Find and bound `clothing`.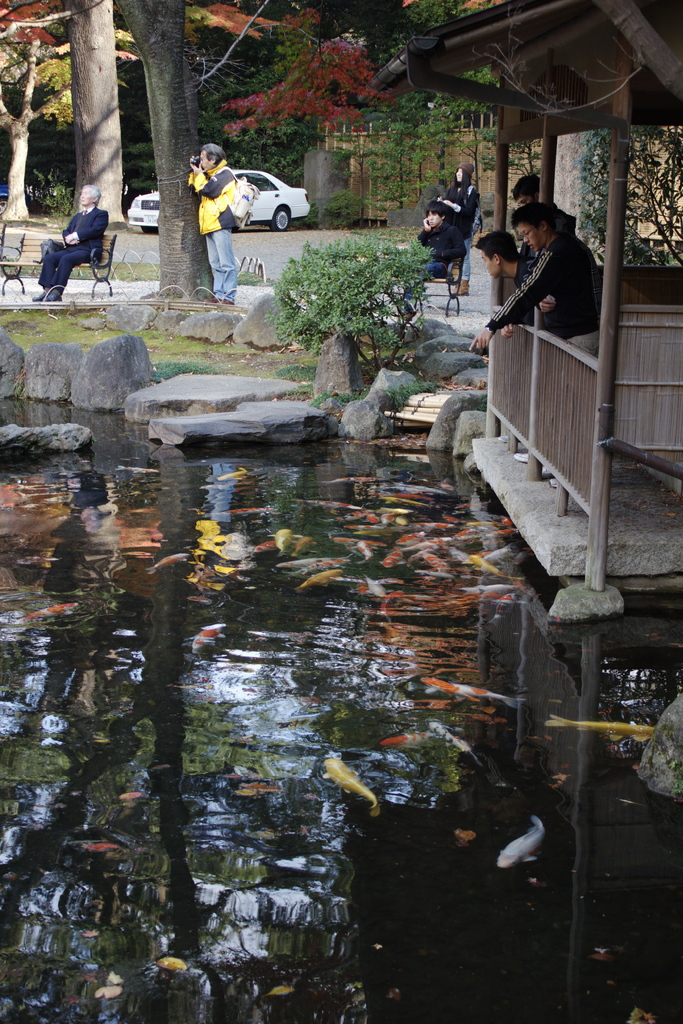
Bound: region(498, 201, 608, 339).
